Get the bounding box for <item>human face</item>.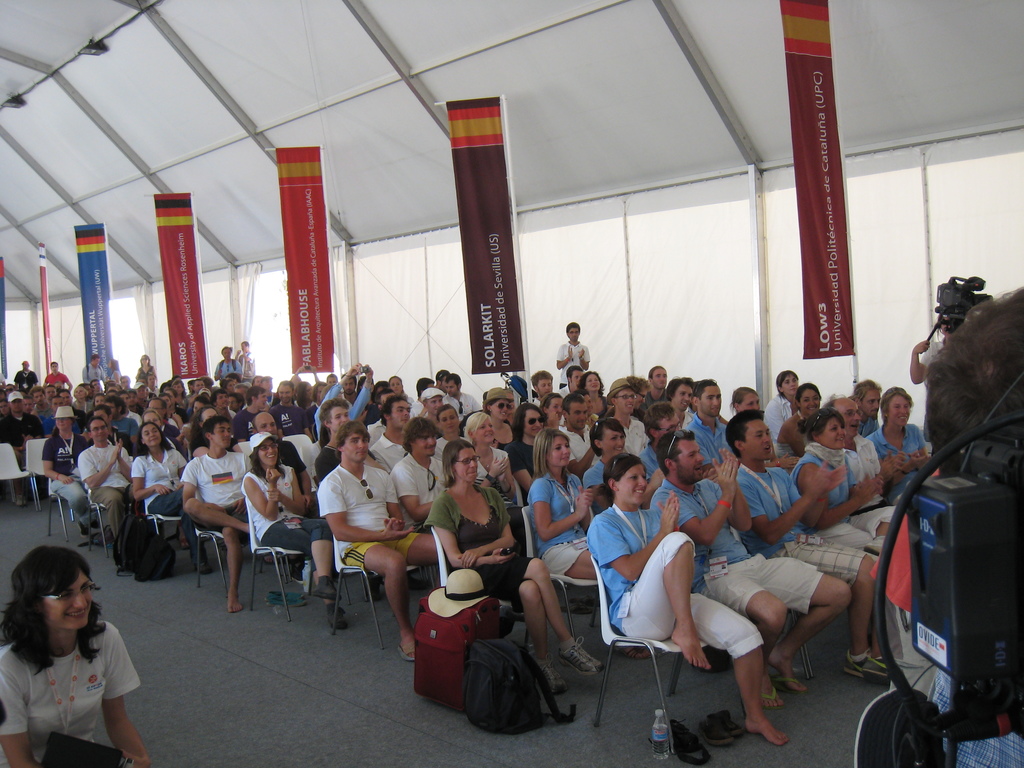
BBox(861, 386, 883, 419).
